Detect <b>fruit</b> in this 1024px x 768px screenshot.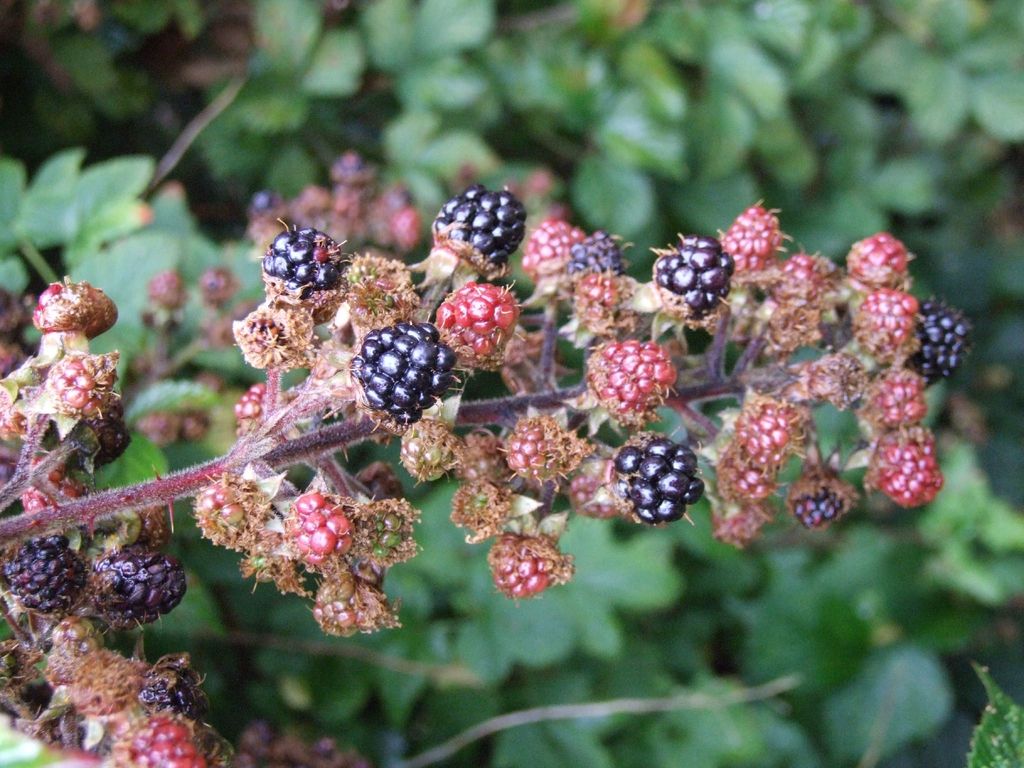
Detection: select_region(52, 355, 116, 417).
